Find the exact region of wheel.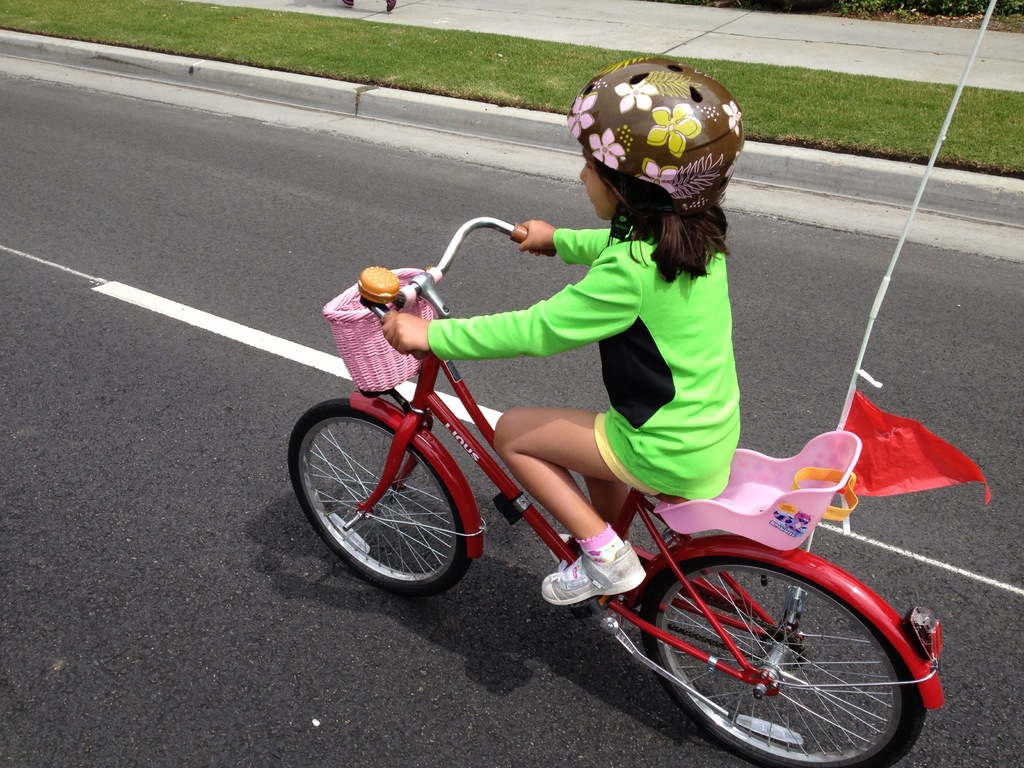
Exact region: crop(287, 392, 472, 596).
